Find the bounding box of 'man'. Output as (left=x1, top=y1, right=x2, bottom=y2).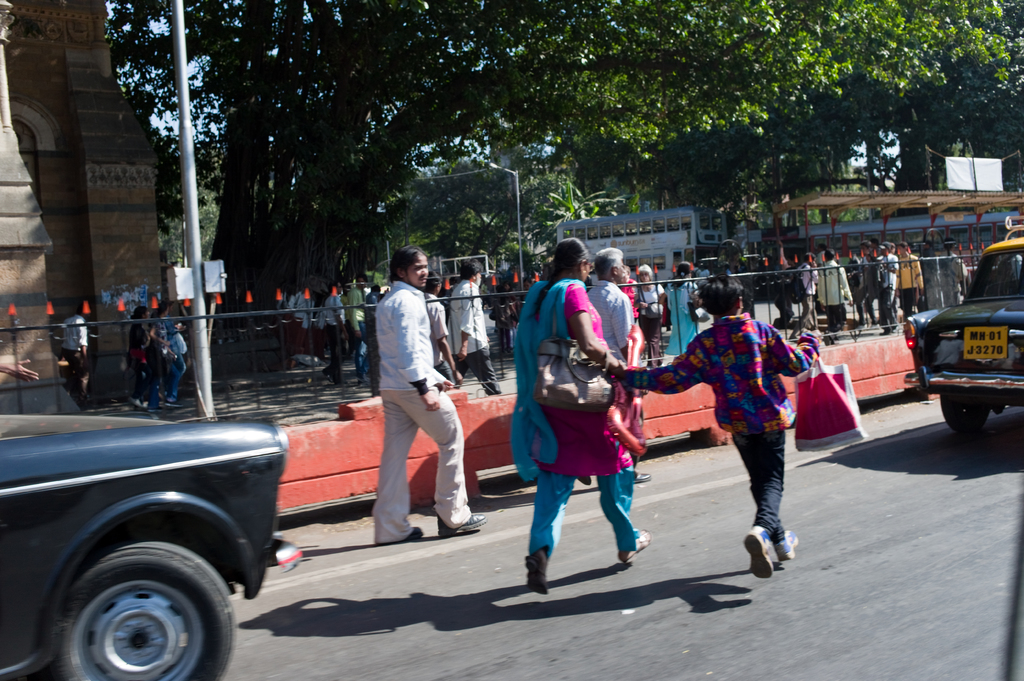
(left=324, top=279, right=349, bottom=384).
